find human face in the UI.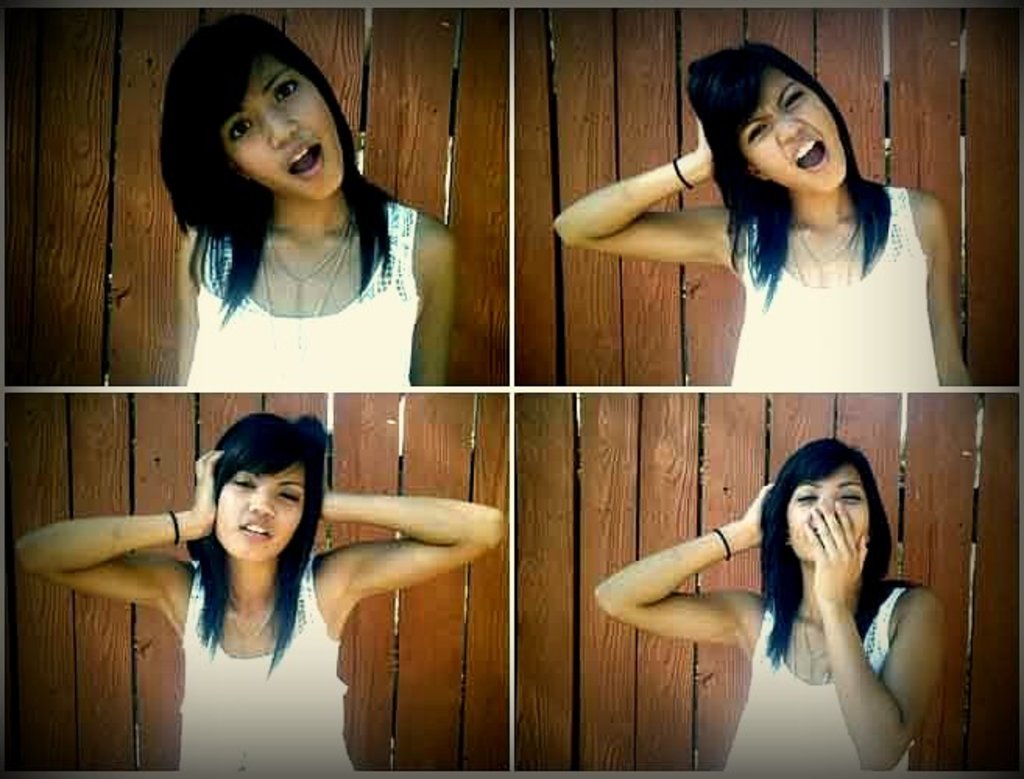
UI element at locate(212, 460, 304, 562).
